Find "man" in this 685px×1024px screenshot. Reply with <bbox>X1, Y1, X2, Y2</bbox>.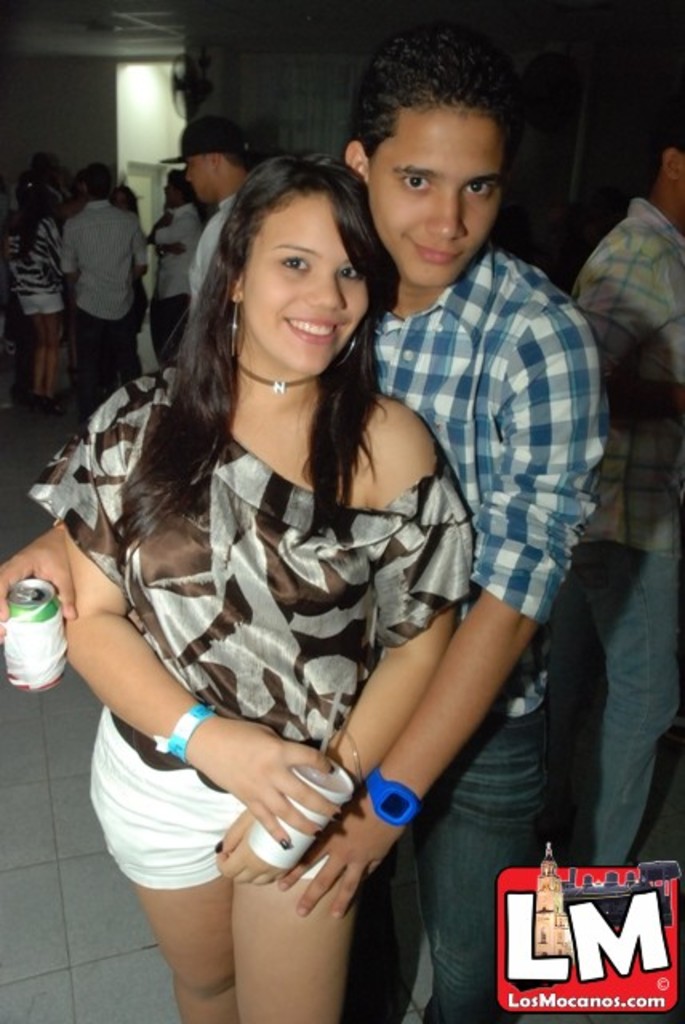
<bbox>149, 174, 206, 352</bbox>.
